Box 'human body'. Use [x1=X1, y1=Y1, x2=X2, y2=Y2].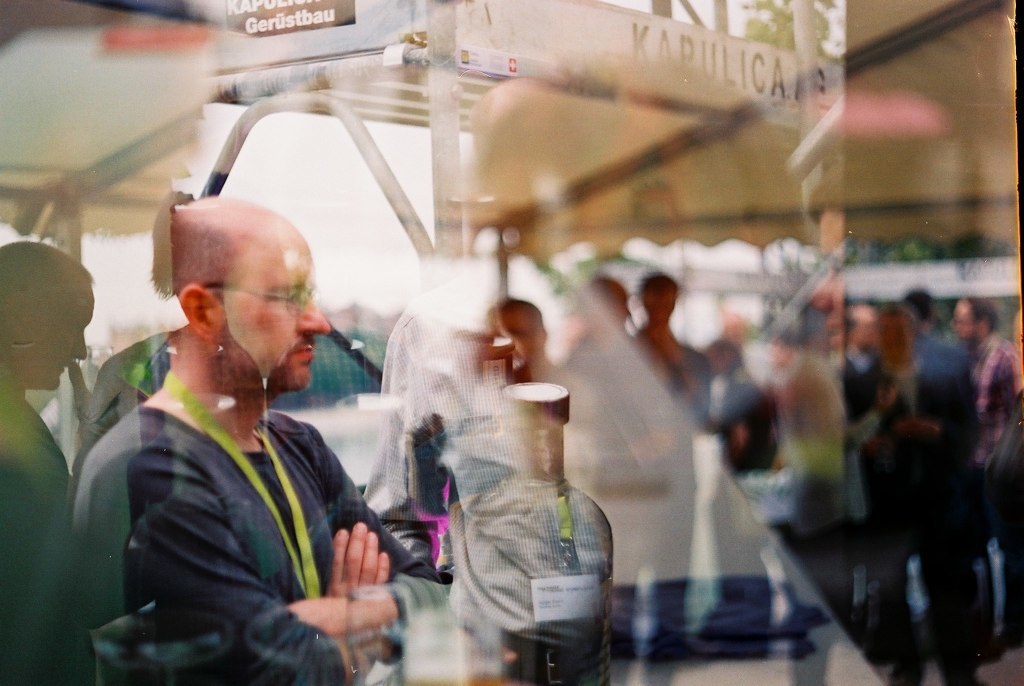
[x1=830, y1=303, x2=907, y2=651].
